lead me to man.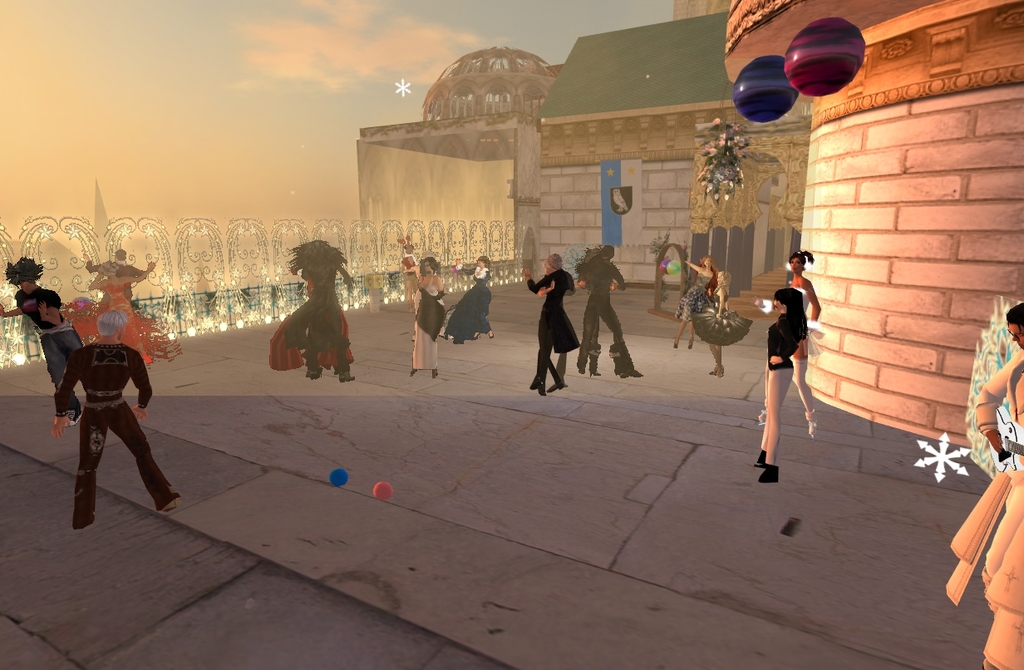
Lead to bbox=(50, 305, 182, 533).
